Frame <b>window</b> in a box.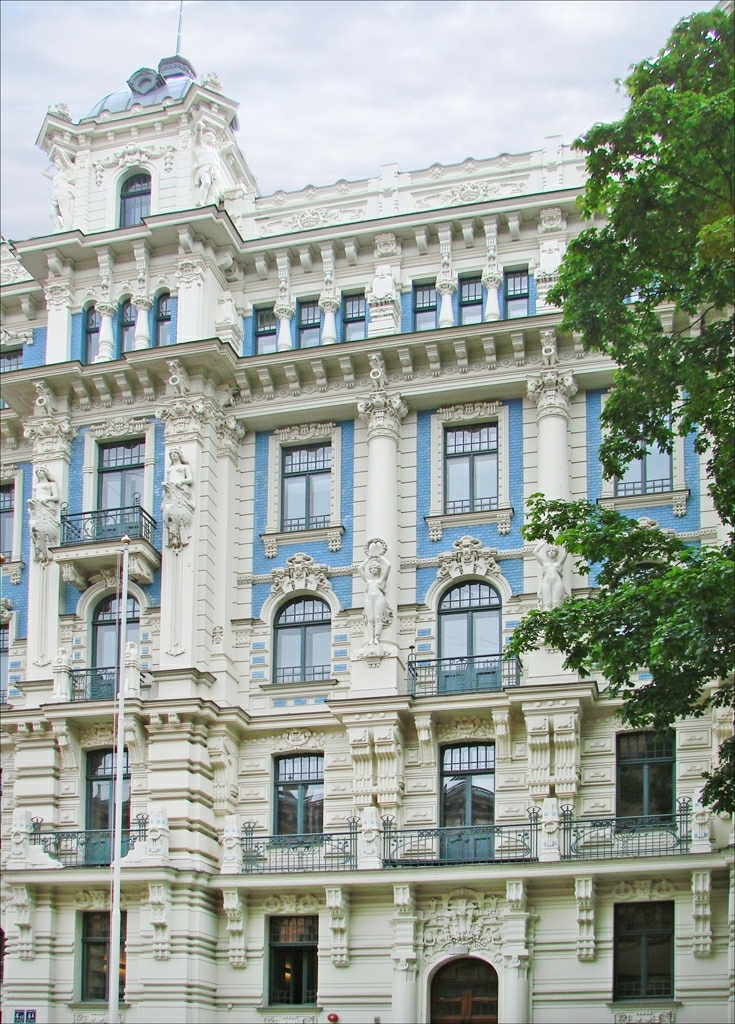
458/271/485/324.
